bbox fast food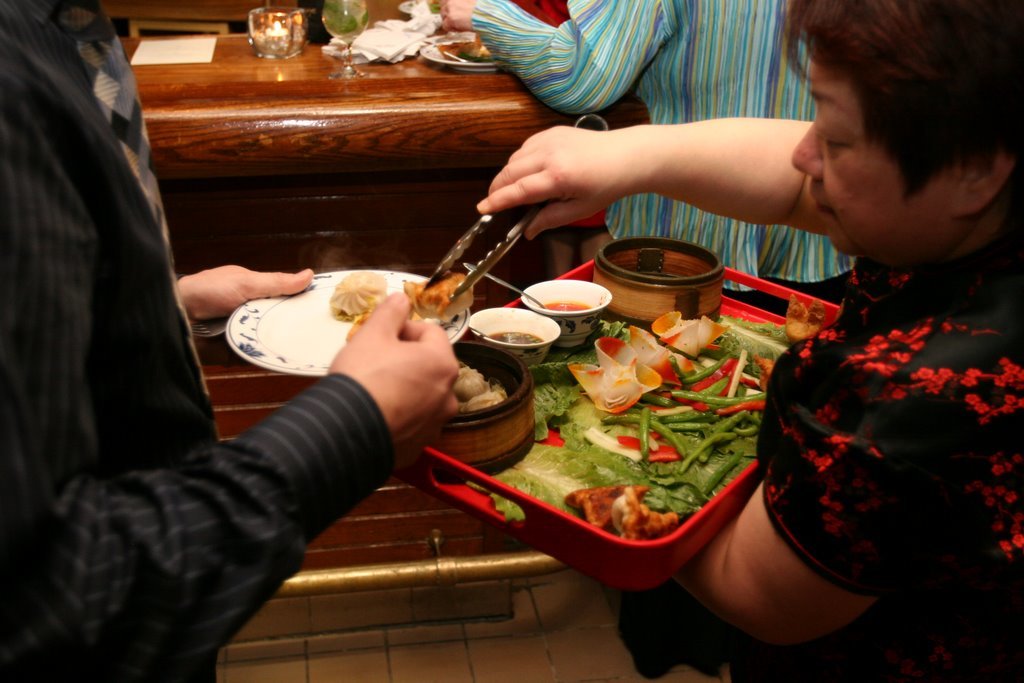
locate(596, 331, 656, 389)
